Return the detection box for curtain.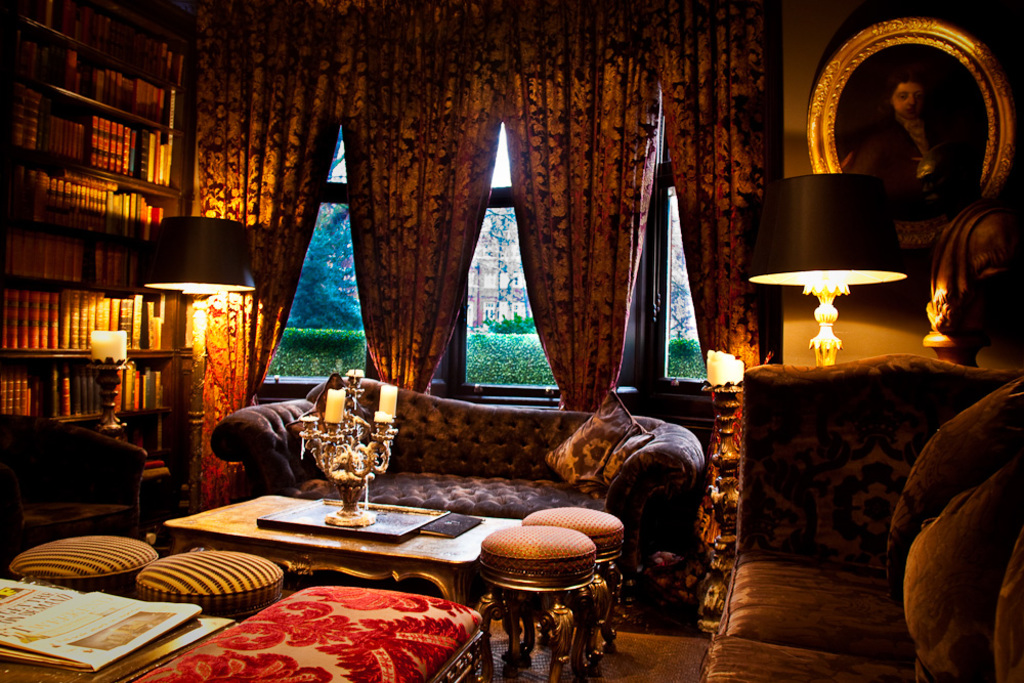
<region>177, 0, 346, 501</region>.
